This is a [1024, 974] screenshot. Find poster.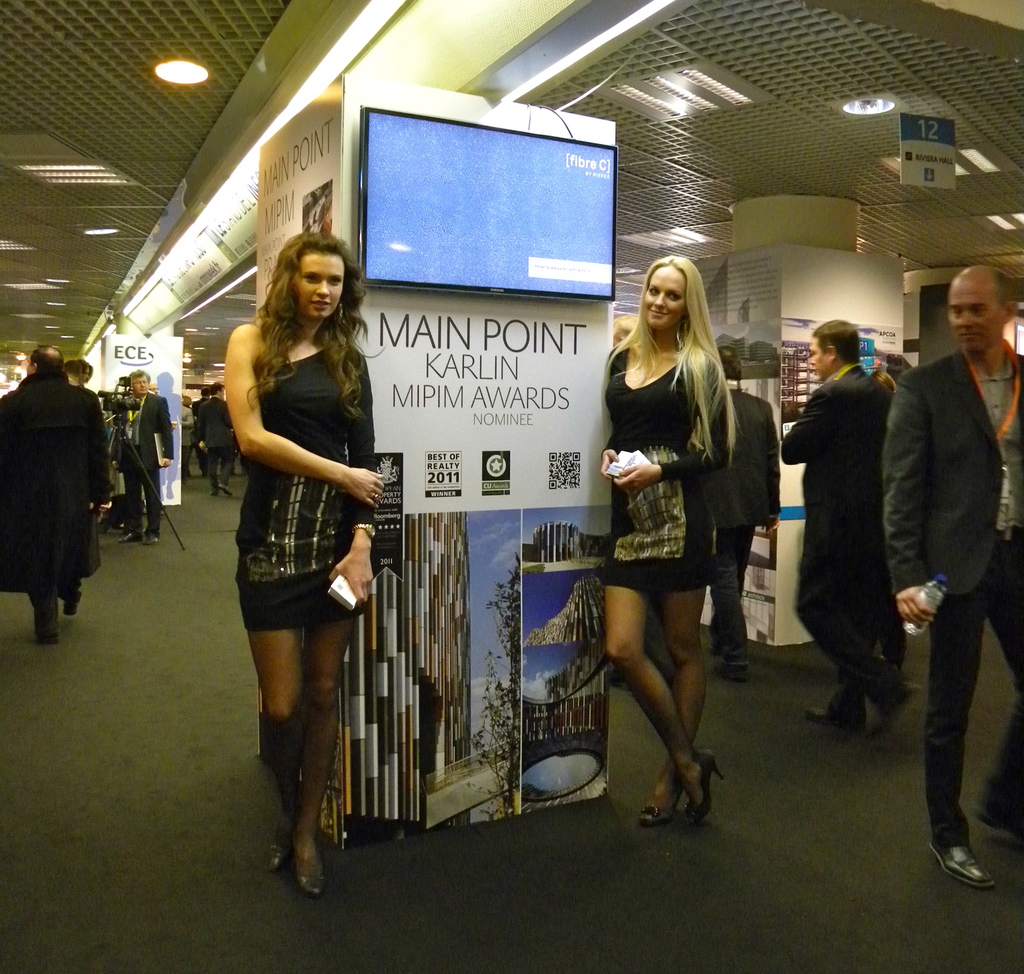
Bounding box: bbox=(511, 500, 618, 807).
